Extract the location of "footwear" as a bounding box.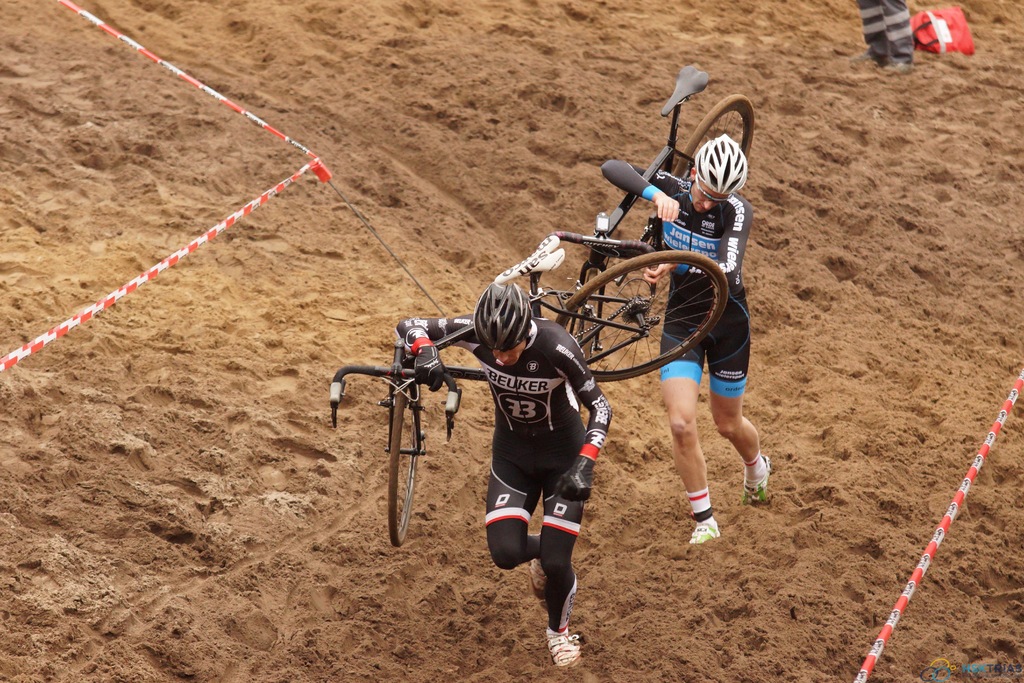
{"x1": 530, "y1": 561, "x2": 545, "y2": 600}.
